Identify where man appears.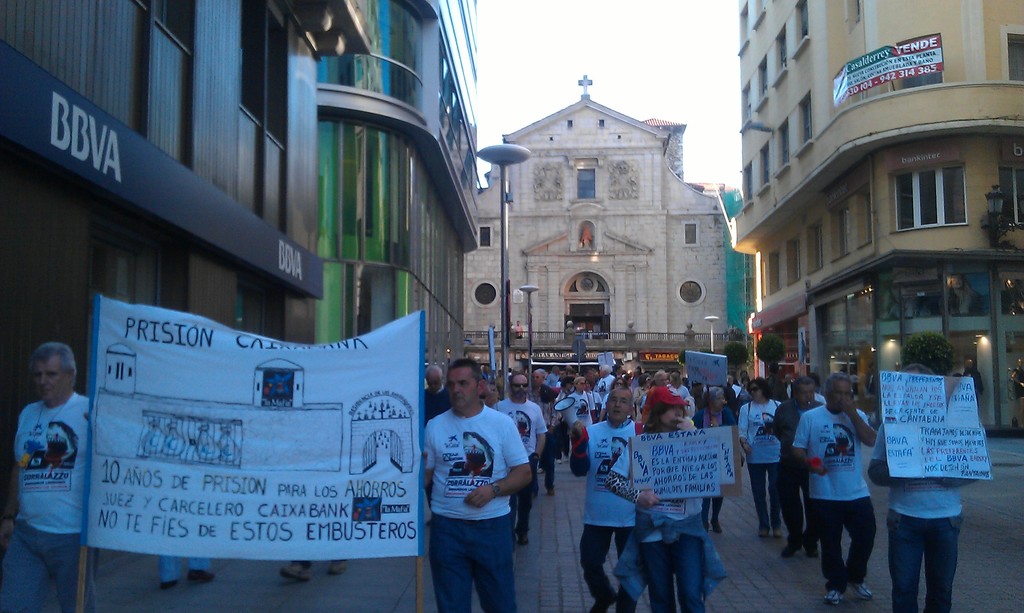
Appears at [792, 372, 880, 605].
